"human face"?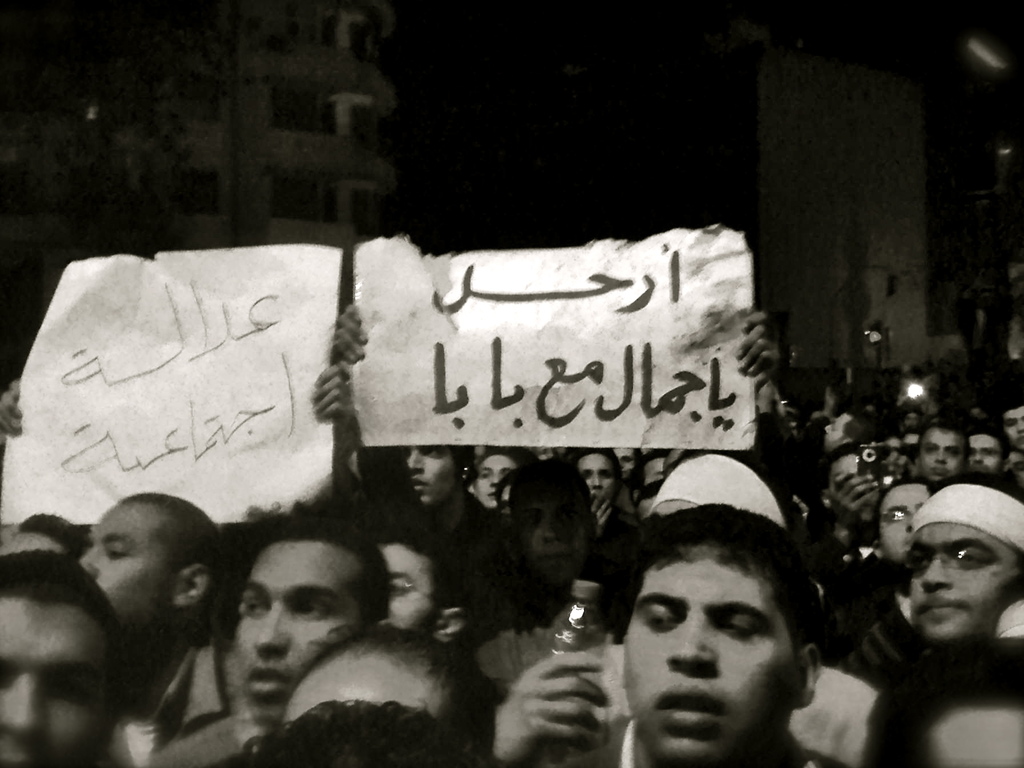
bbox=(908, 522, 1023, 643)
